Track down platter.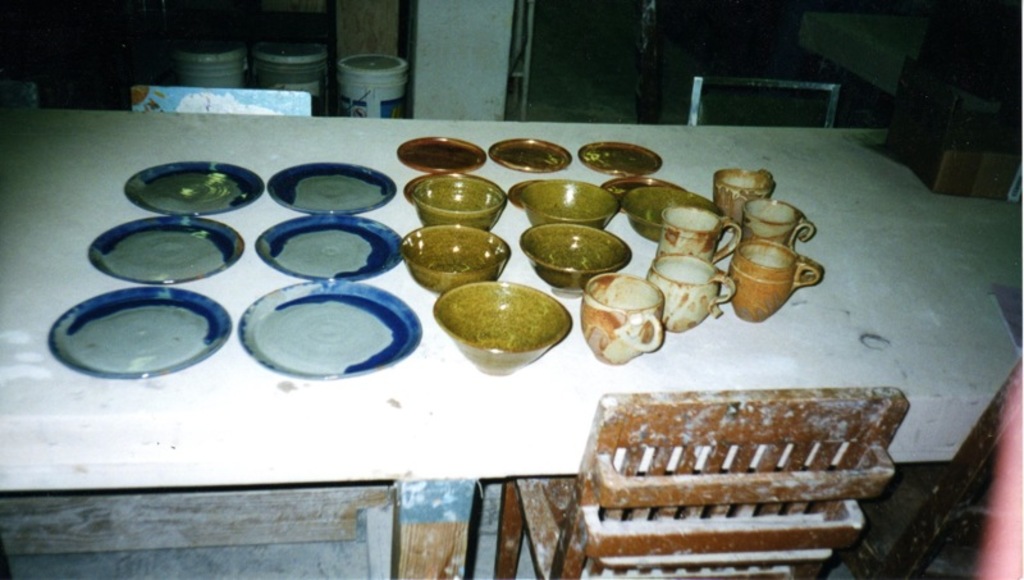
Tracked to [left=238, top=279, right=420, bottom=378].
